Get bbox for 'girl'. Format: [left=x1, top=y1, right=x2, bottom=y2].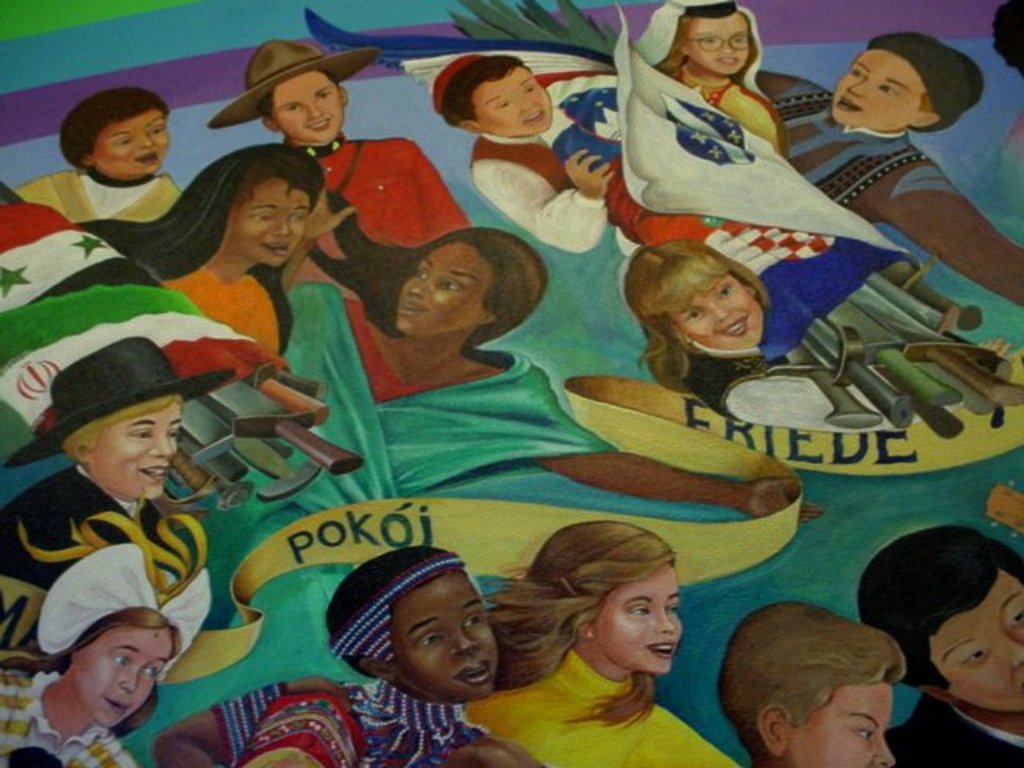
[left=0, top=512, right=214, bottom=766].
